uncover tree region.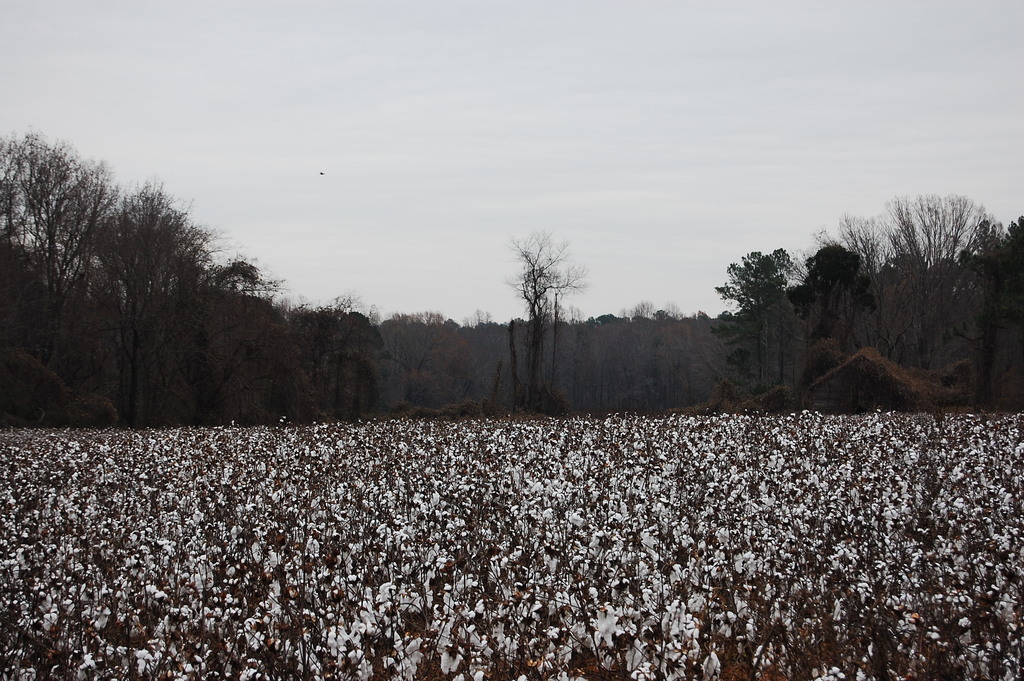
Uncovered: l=716, t=236, r=819, b=404.
